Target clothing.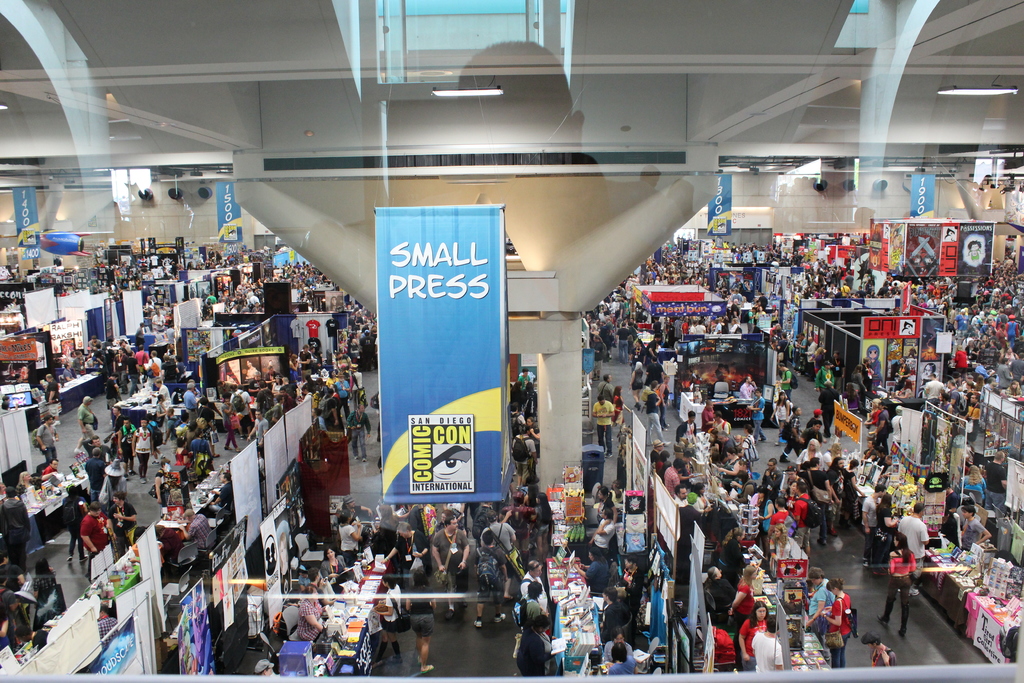
Target region: 601/602/628/636.
